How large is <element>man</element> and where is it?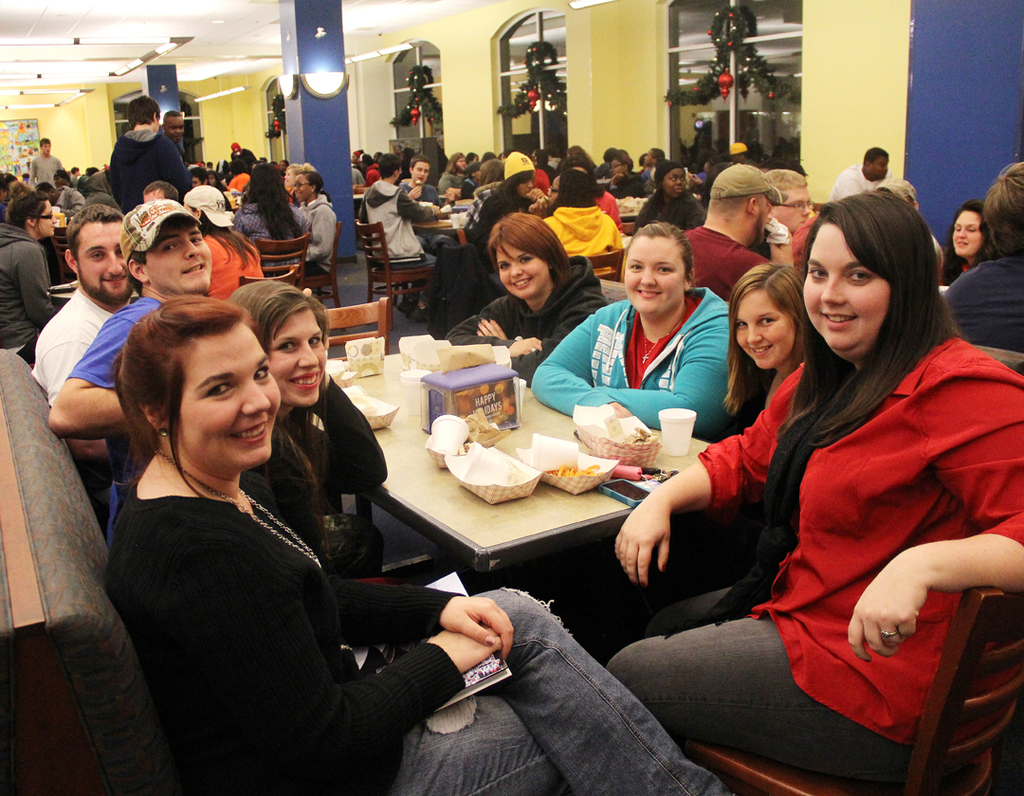
Bounding box: 47 196 214 543.
